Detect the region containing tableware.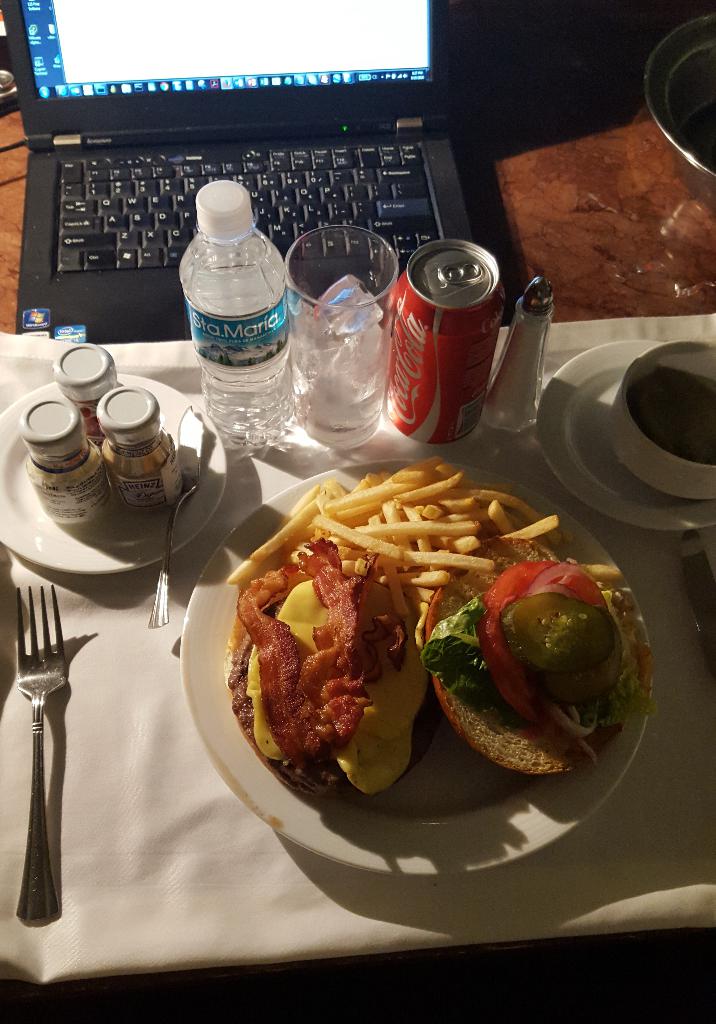
x1=150 y1=449 x2=656 y2=902.
